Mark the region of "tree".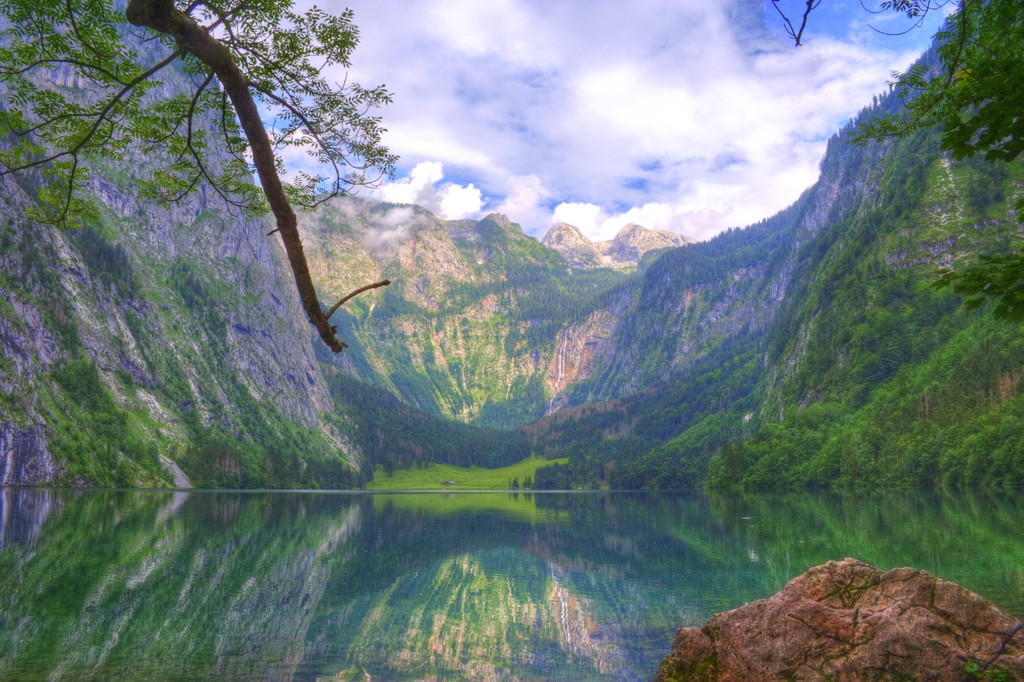
Region: {"left": 774, "top": 0, "right": 1023, "bottom": 324}.
